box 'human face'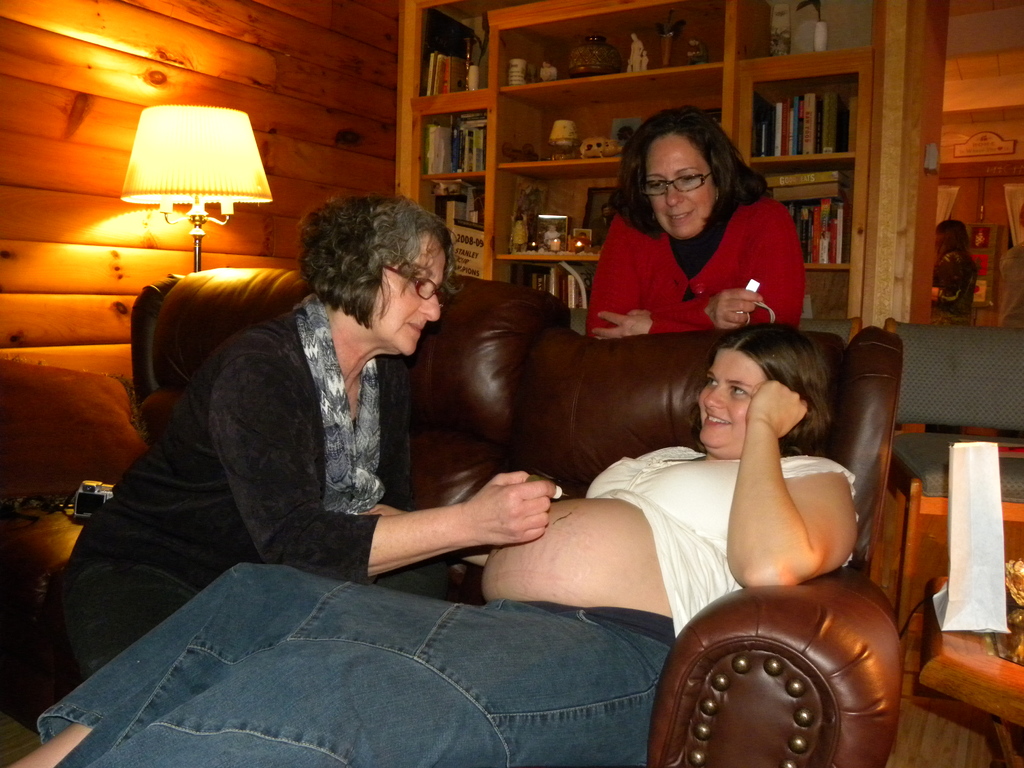
{"left": 642, "top": 131, "right": 714, "bottom": 240}
